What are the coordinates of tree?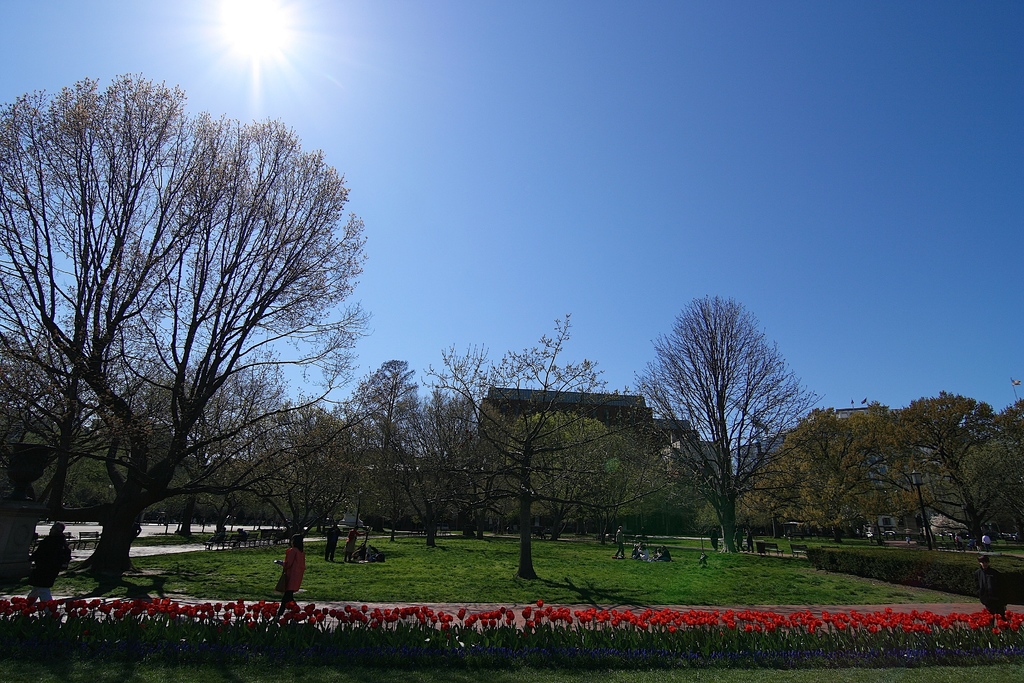
select_region(644, 282, 814, 555).
